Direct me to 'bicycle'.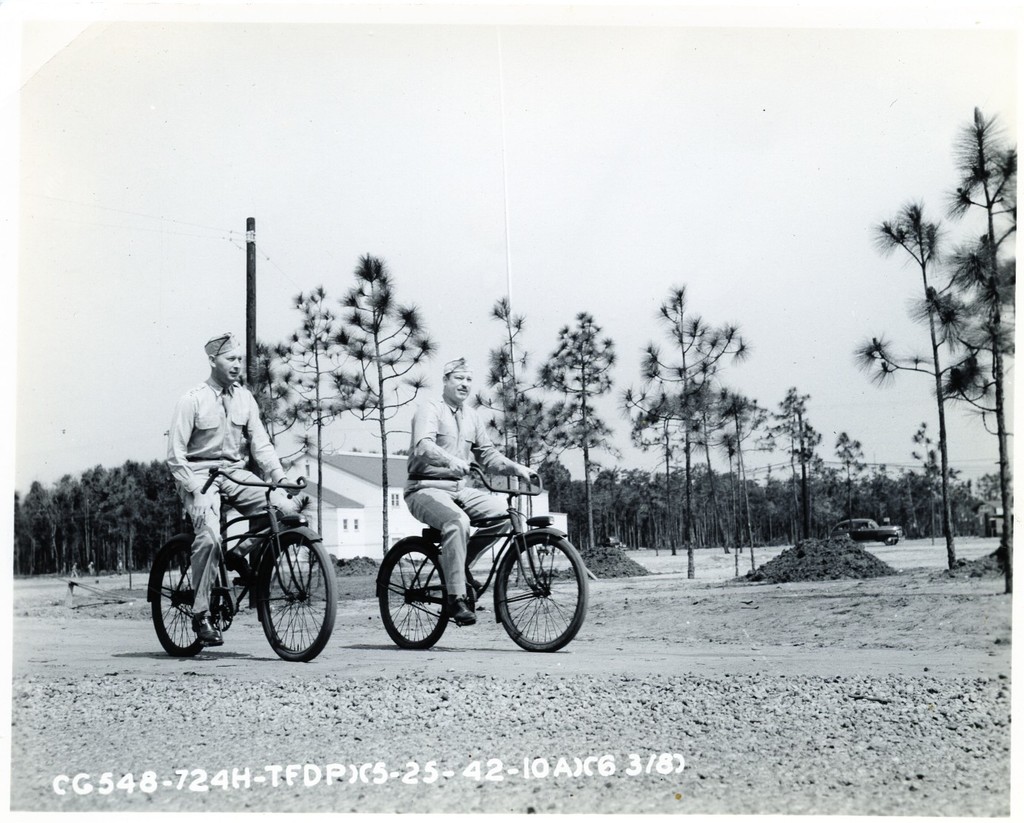
Direction: BBox(376, 458, 587, 653).
